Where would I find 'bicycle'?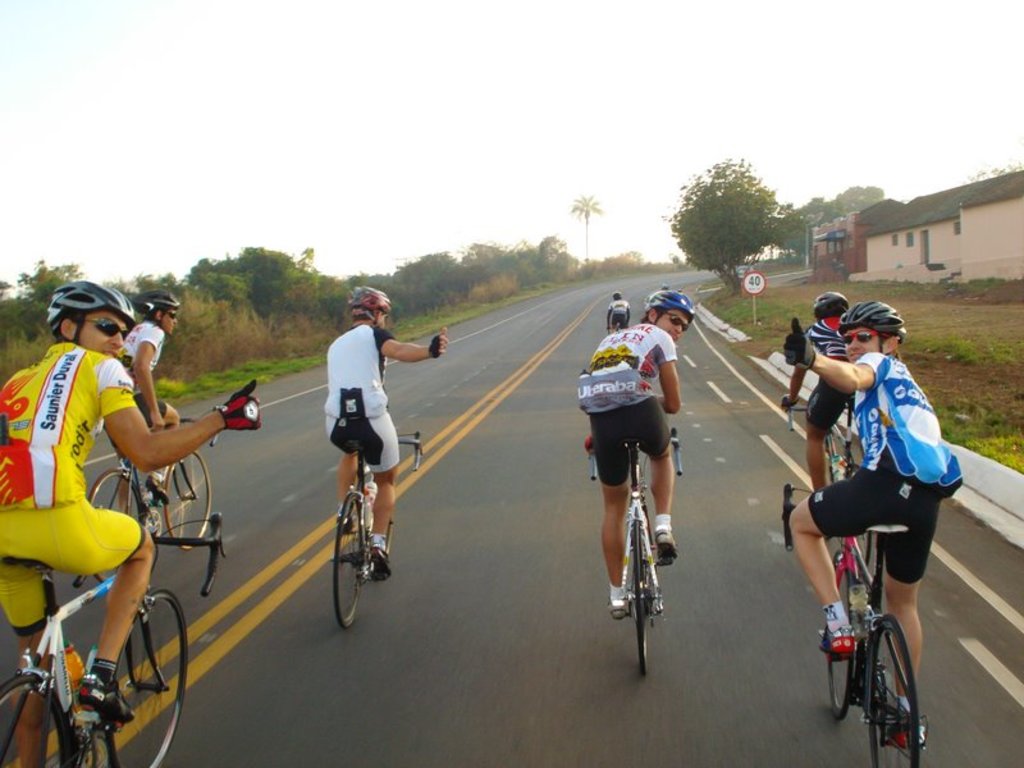
At [87, 410, 221, 586].
